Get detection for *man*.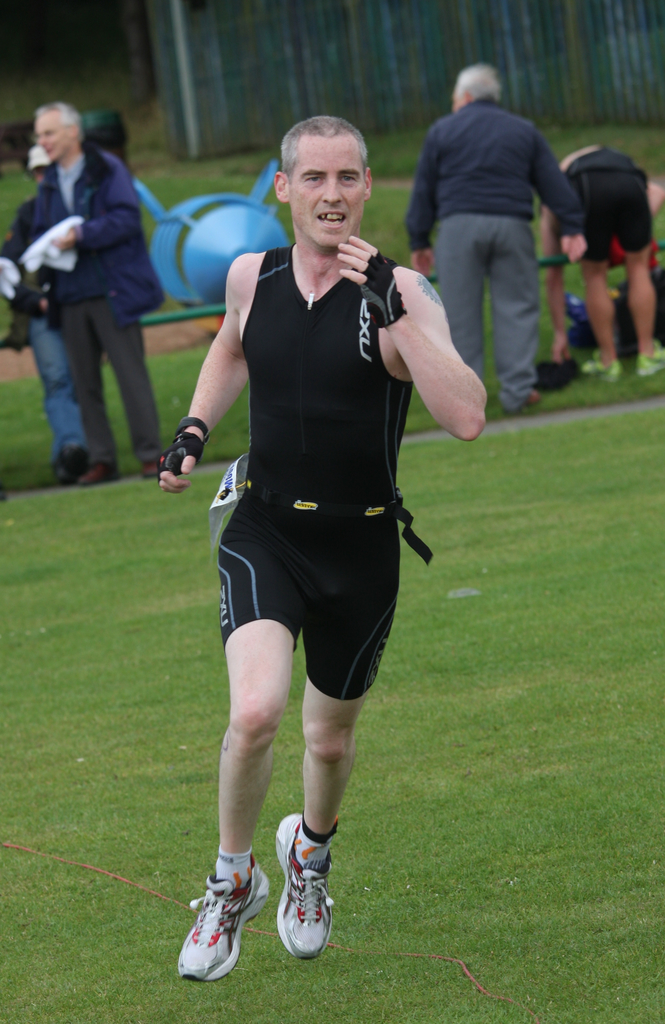
Detection: (left=174, top=114, right=490, bottom=991).
